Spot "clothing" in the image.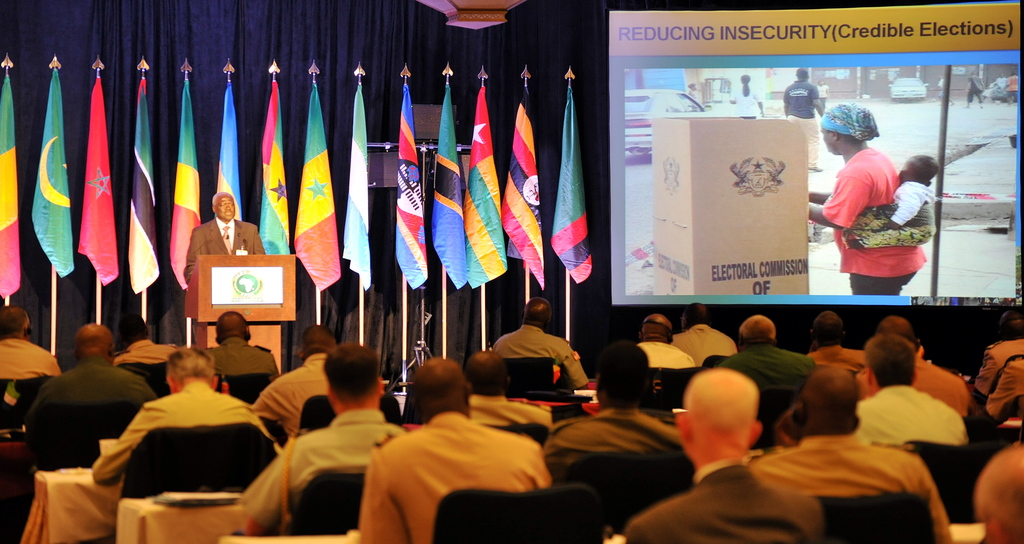
"clothing" found at {"left": 851, "top": 387, "right": 958, "bottom": 440}.
